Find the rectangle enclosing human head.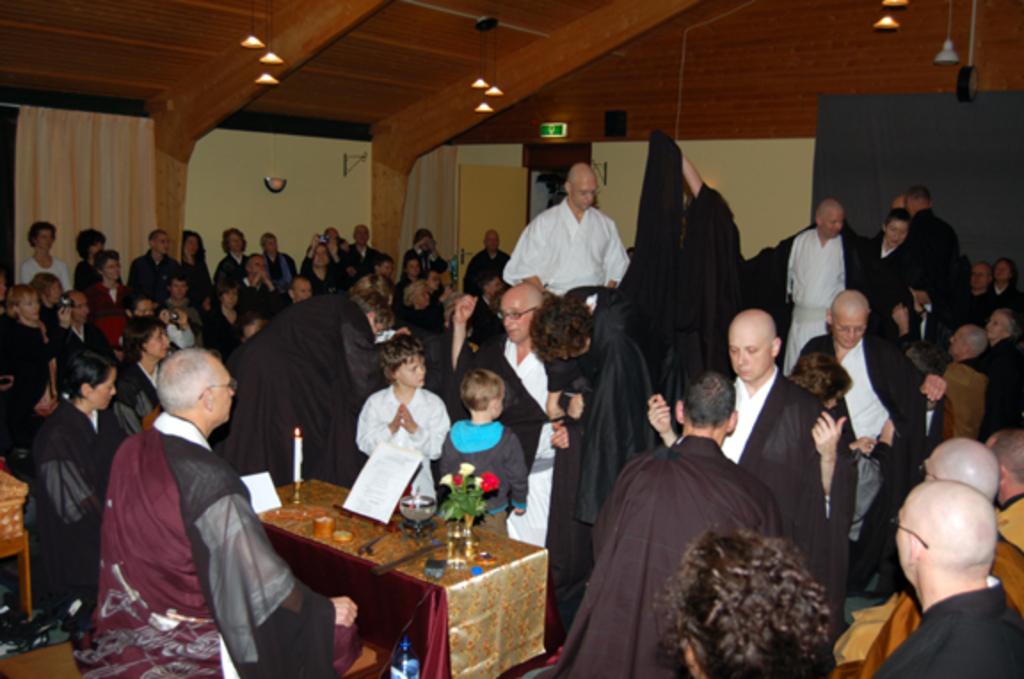
350,222,372,251.
